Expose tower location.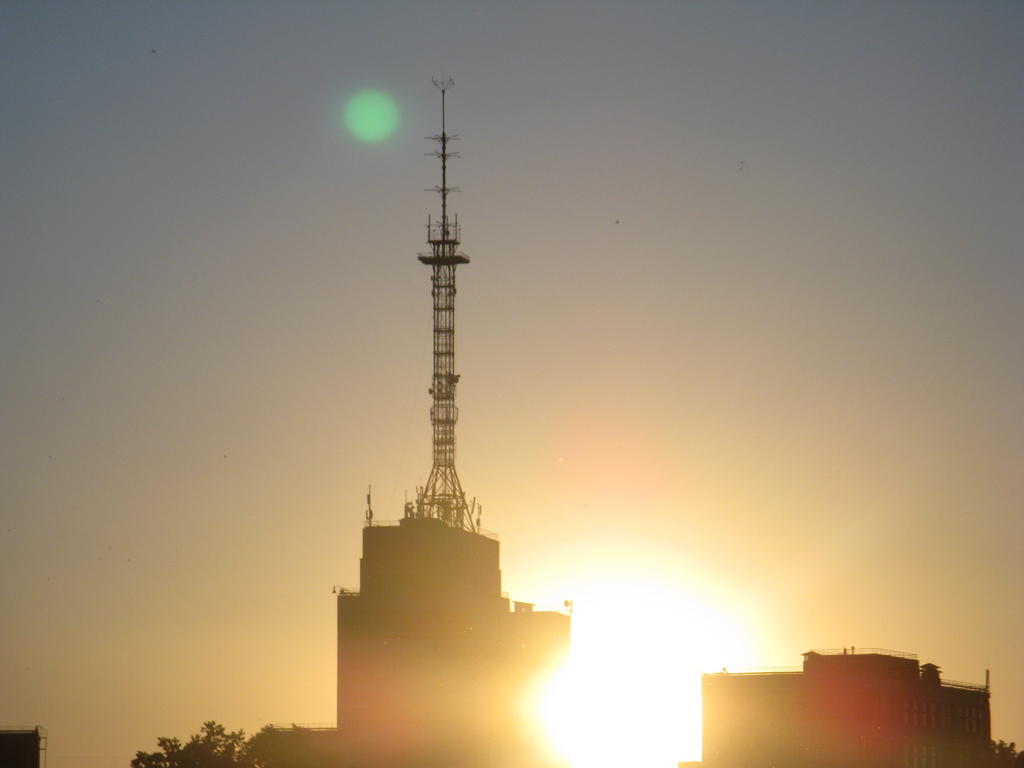
Exposed at Rect(413, 69, 476, 529).
